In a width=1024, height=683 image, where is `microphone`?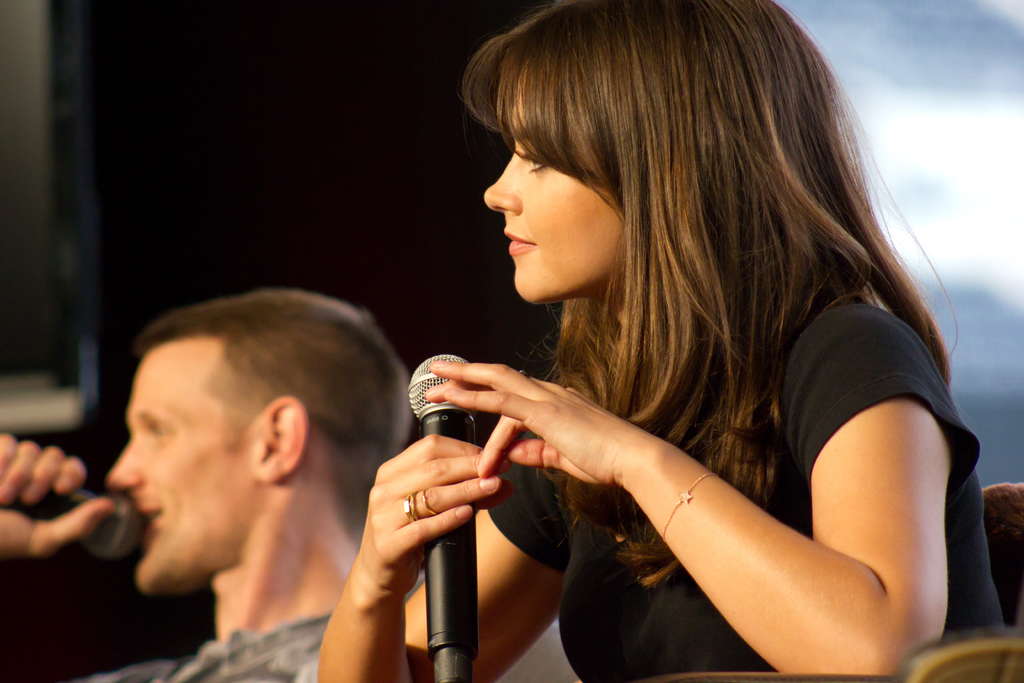
pyautogui.locateOnScreen(403, 348, 479, 682).
